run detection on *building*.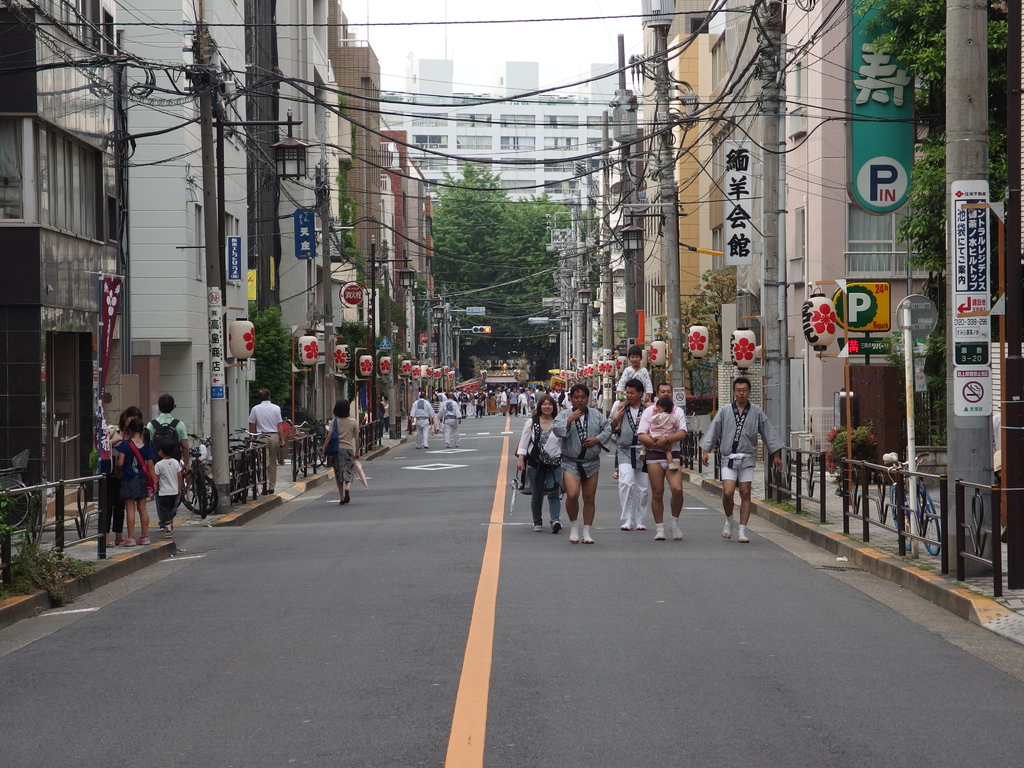
Result: bbox=(396, 154, 433, 430).
